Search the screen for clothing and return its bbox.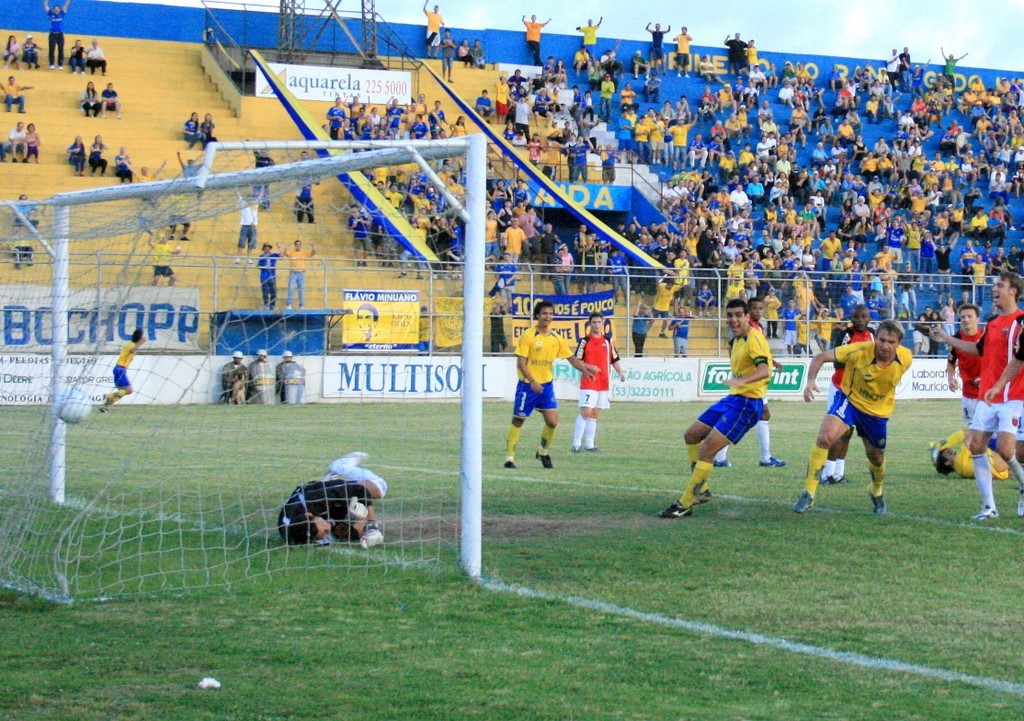
Found: 367/160/629/297.
